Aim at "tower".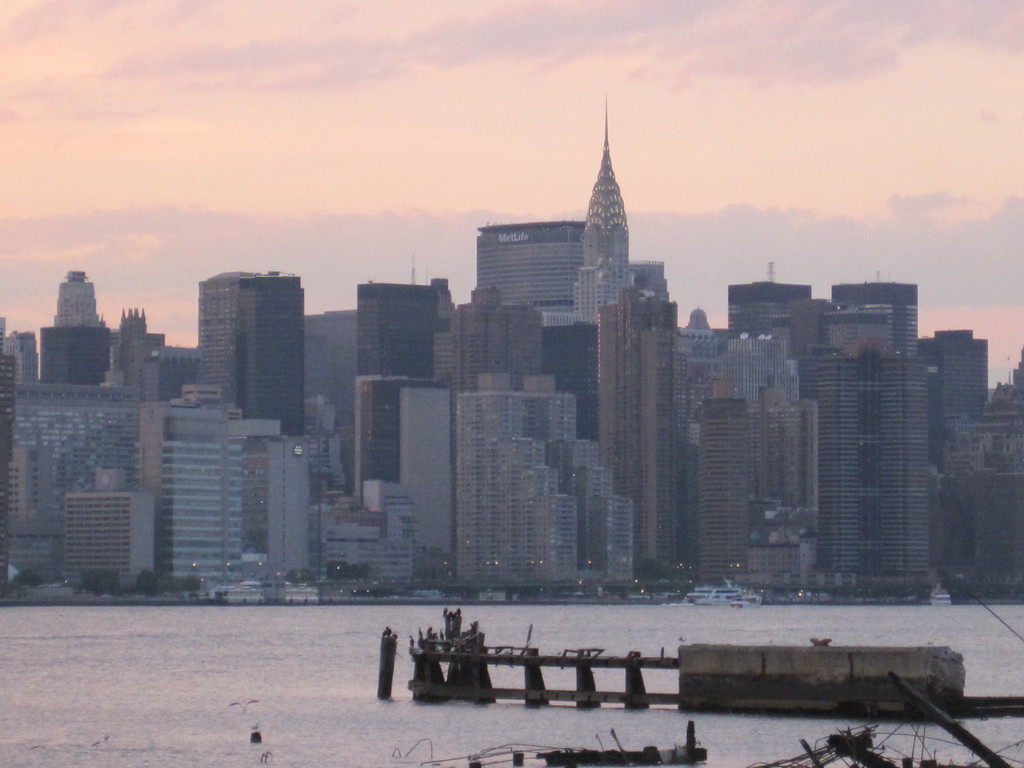
Aimed at (195, 273, 307, 430).
